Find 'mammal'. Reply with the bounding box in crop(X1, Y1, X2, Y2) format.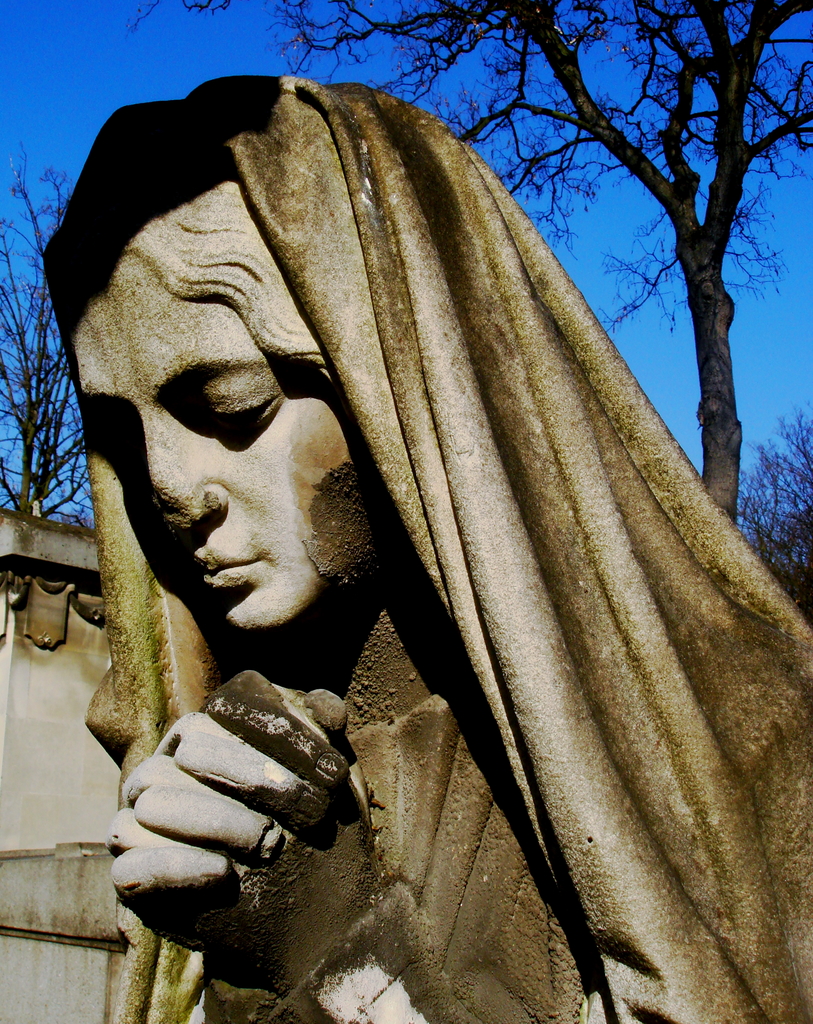
crop(42, 71, 812, 1023).
